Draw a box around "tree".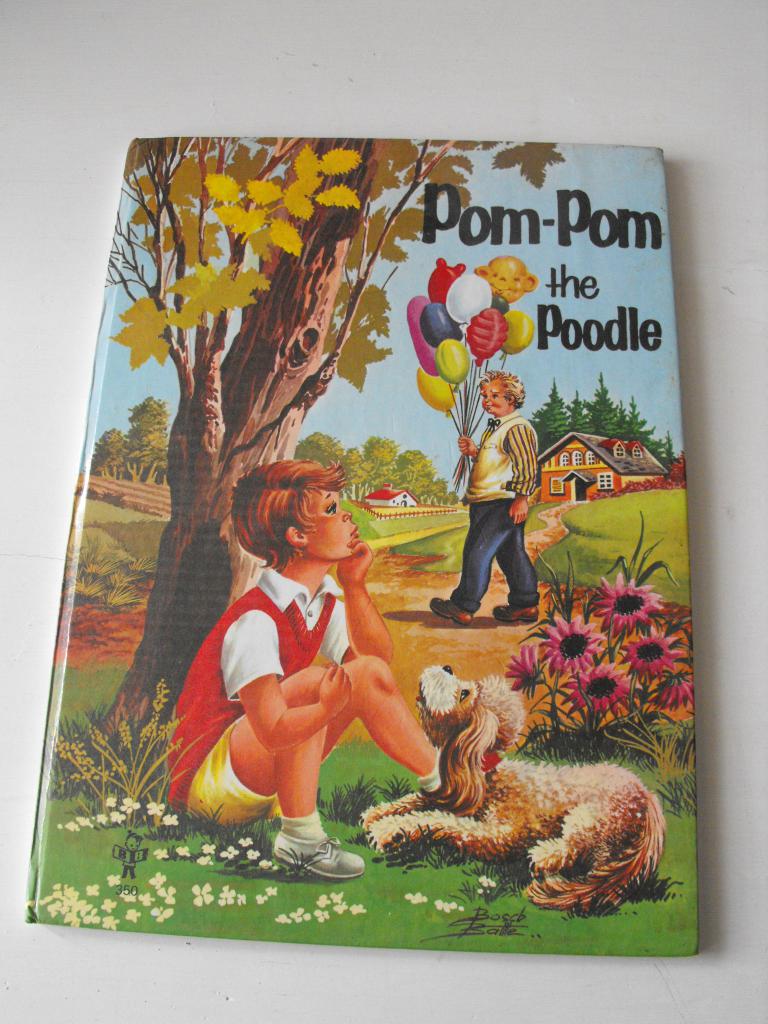
bbox=(128, 394, 163, 487).
